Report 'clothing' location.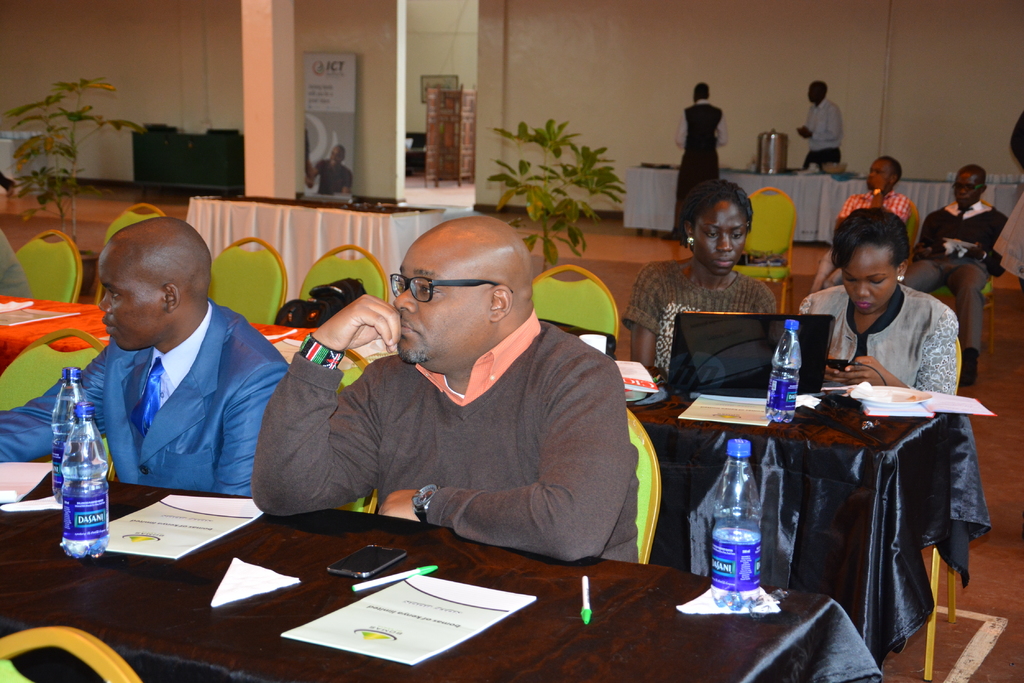
Report: left=0, top=293, right=289, bottom=499.
